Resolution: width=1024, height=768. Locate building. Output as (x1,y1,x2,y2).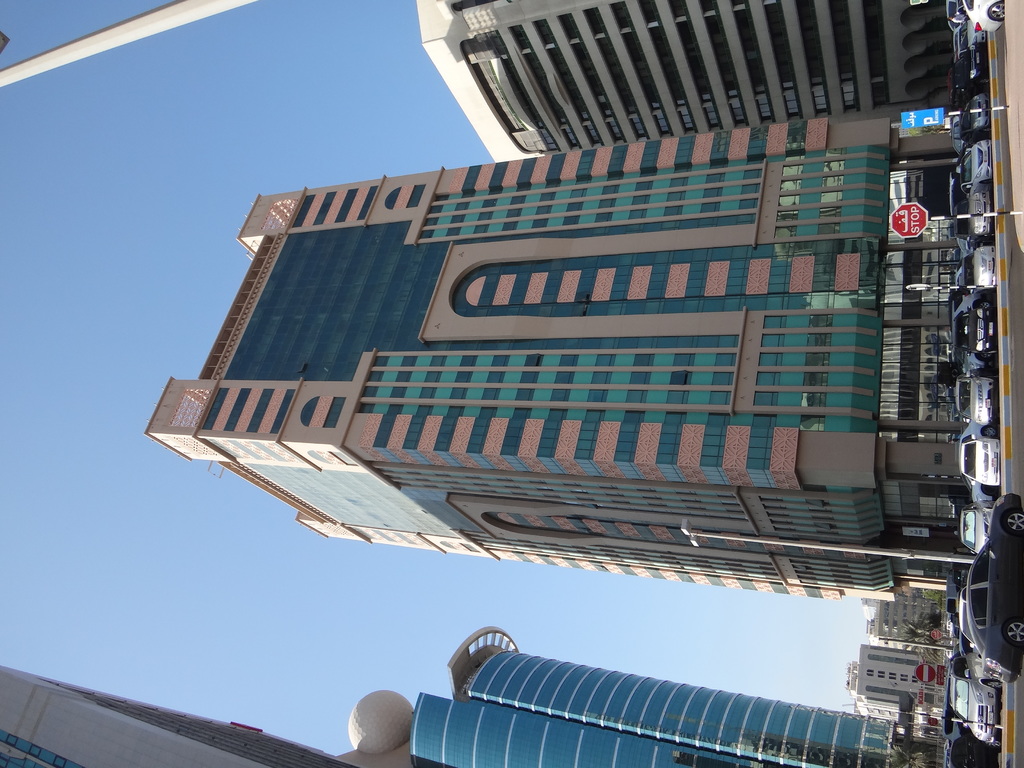
(857,648,920,705).
